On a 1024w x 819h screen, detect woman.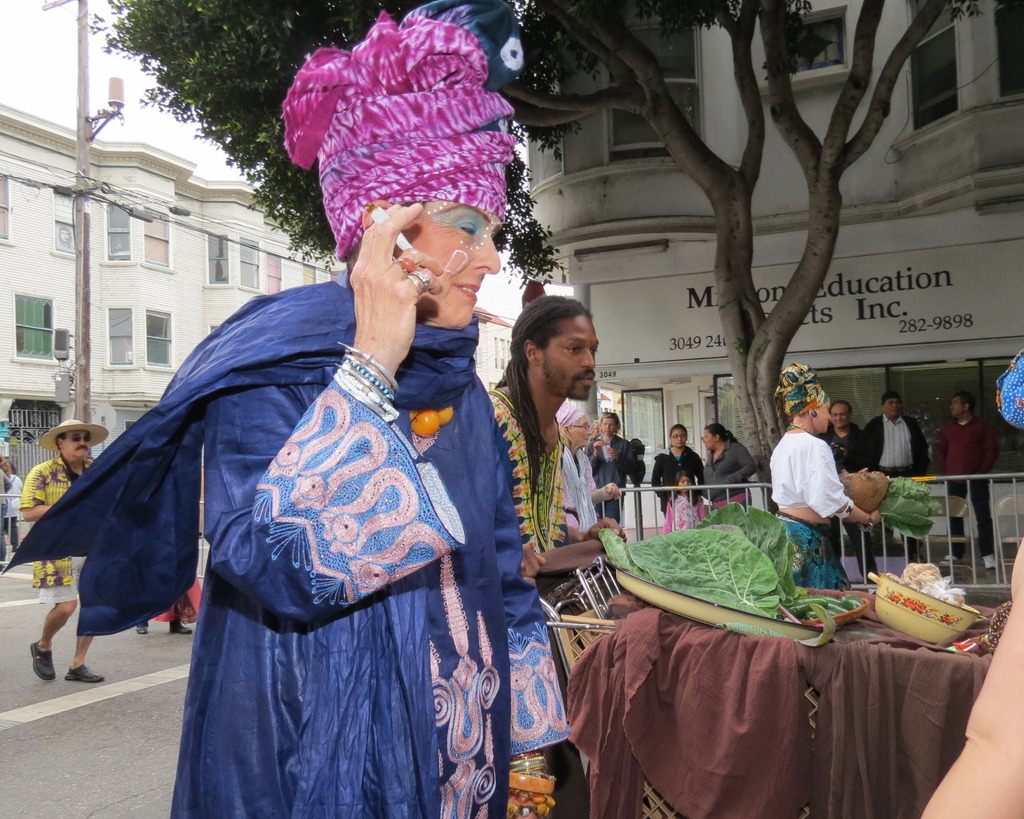
rect(700, 420, 755, 506).
